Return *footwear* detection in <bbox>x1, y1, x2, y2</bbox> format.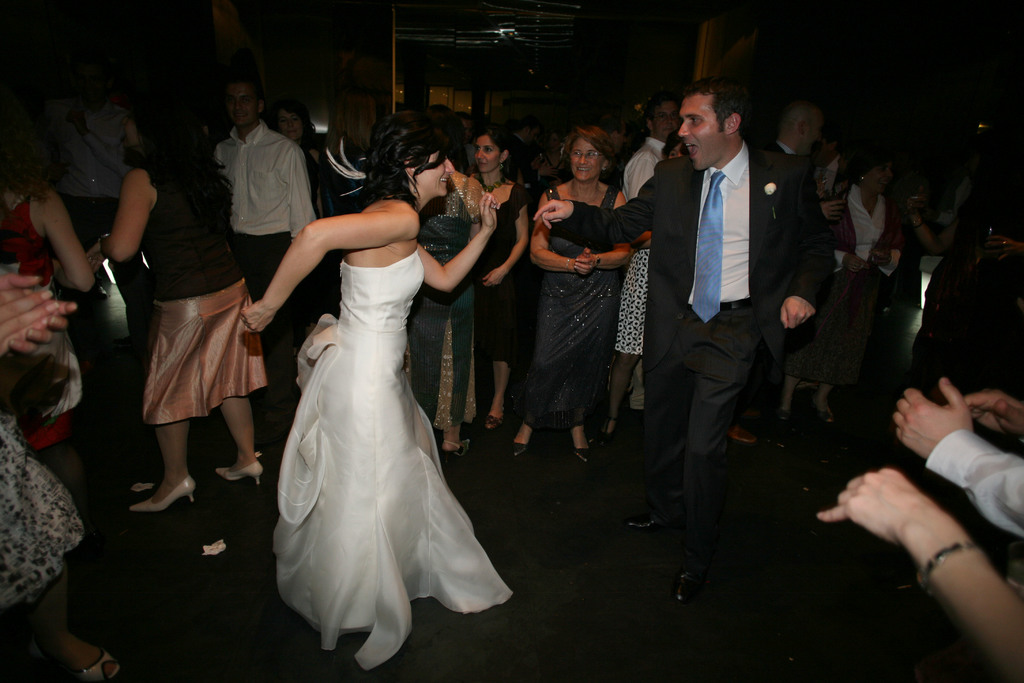
<bbox>511, 443, 529, 458</bbox>.
